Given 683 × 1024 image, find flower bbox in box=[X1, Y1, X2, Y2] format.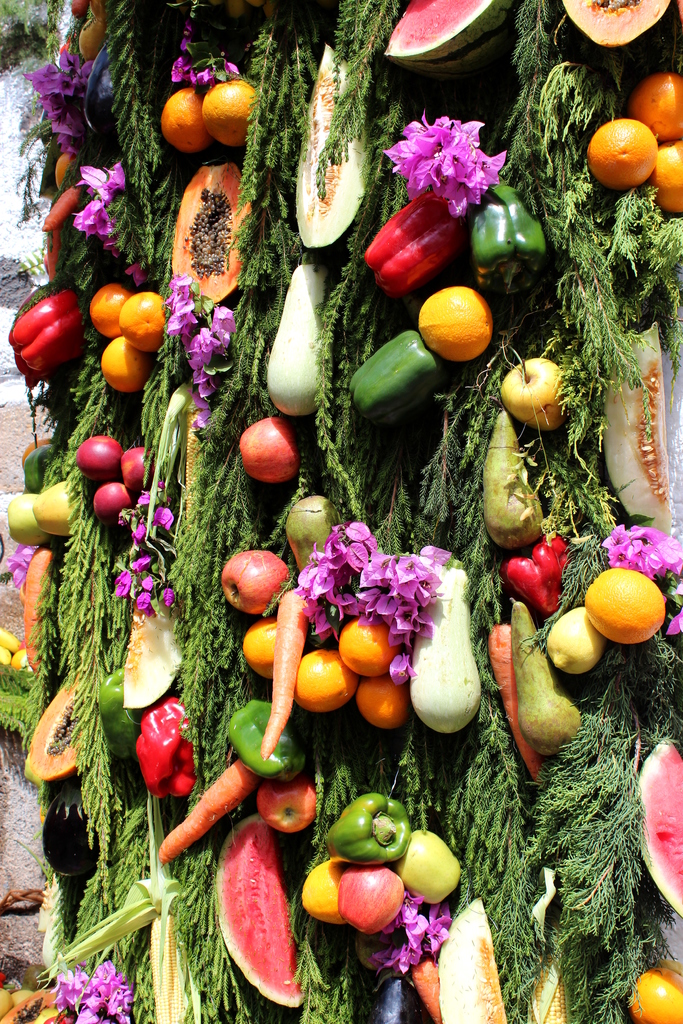
box=[604, 522, 682, 582].
